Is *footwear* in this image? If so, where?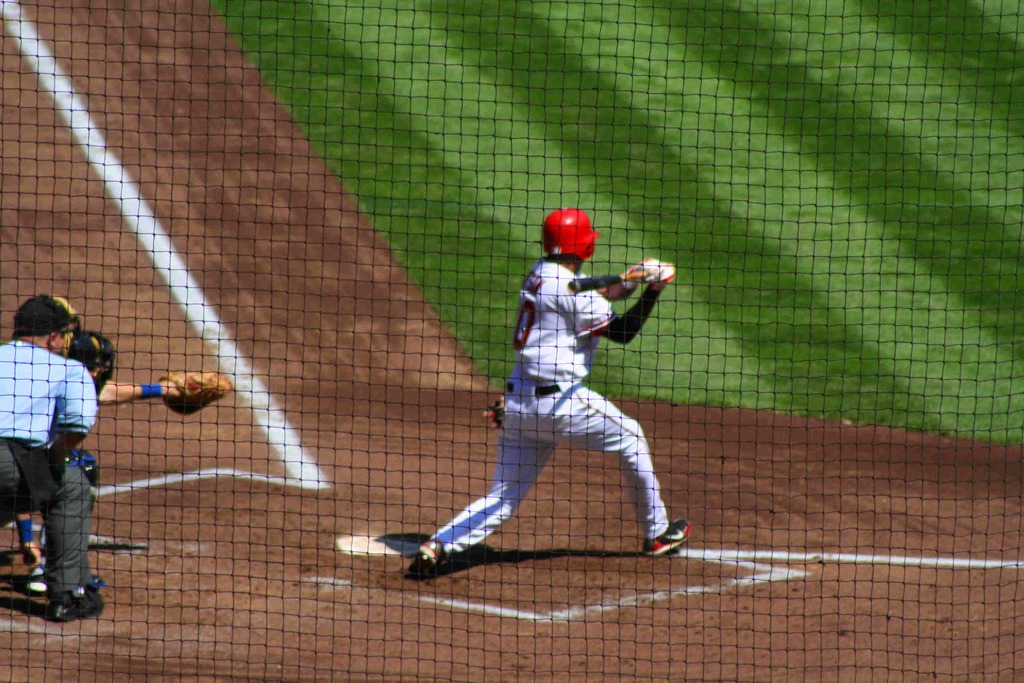
Yes, at [left=644, top=516, right=689, bottom=558].
